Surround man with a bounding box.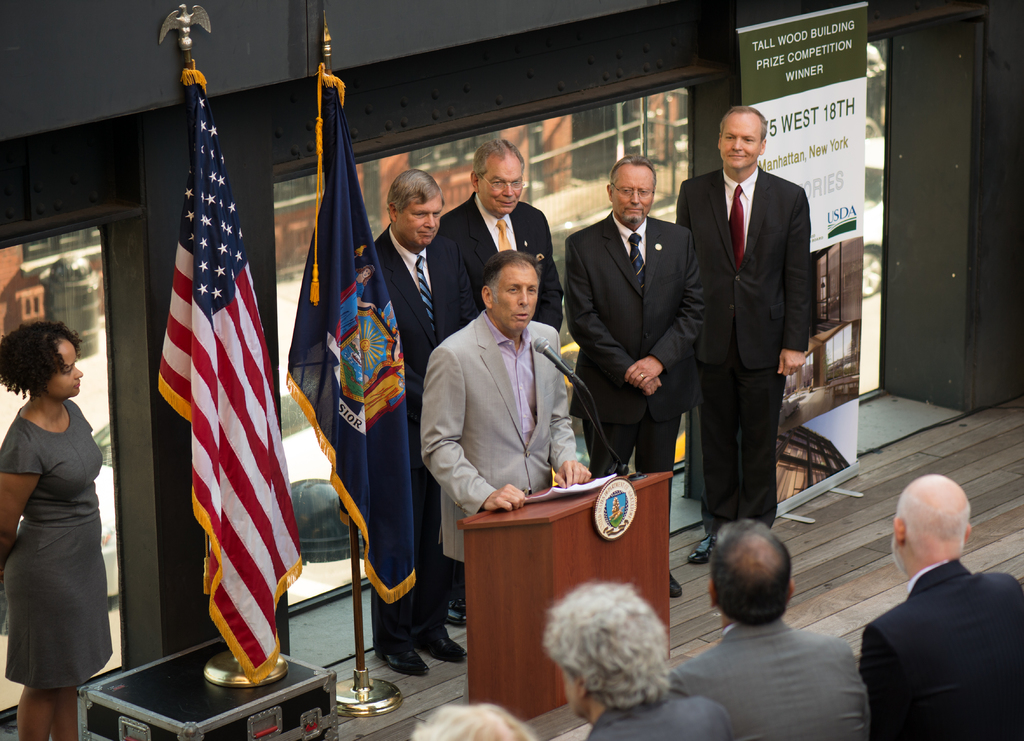
bbox(833, 441, 1018, 736).
